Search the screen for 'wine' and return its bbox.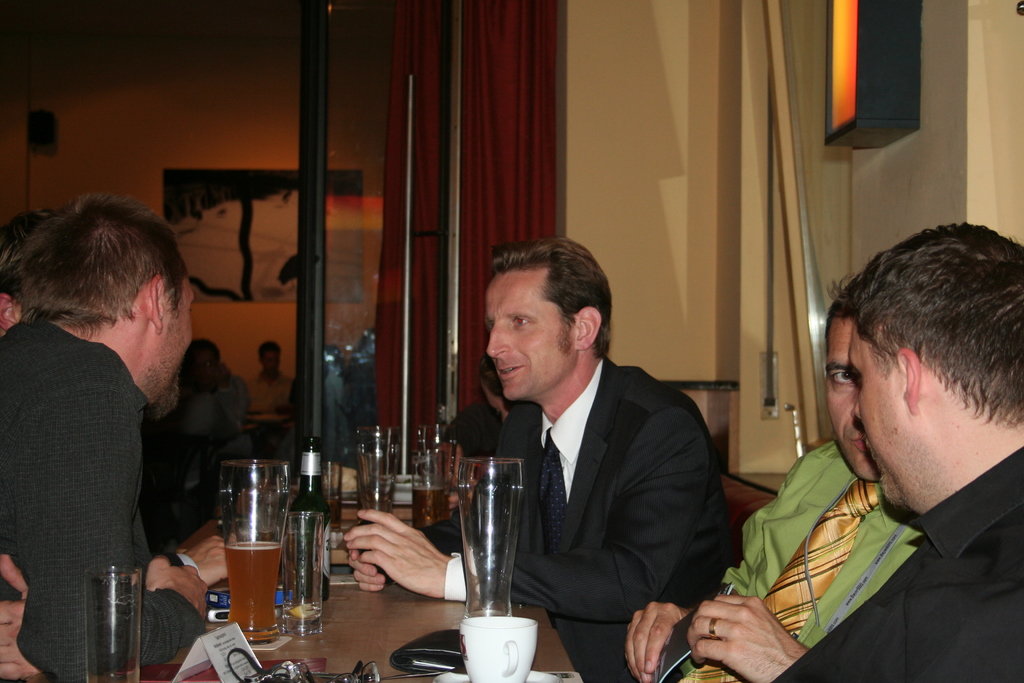
Found: [x1=400, y1=483, x2=446, y2=530].
